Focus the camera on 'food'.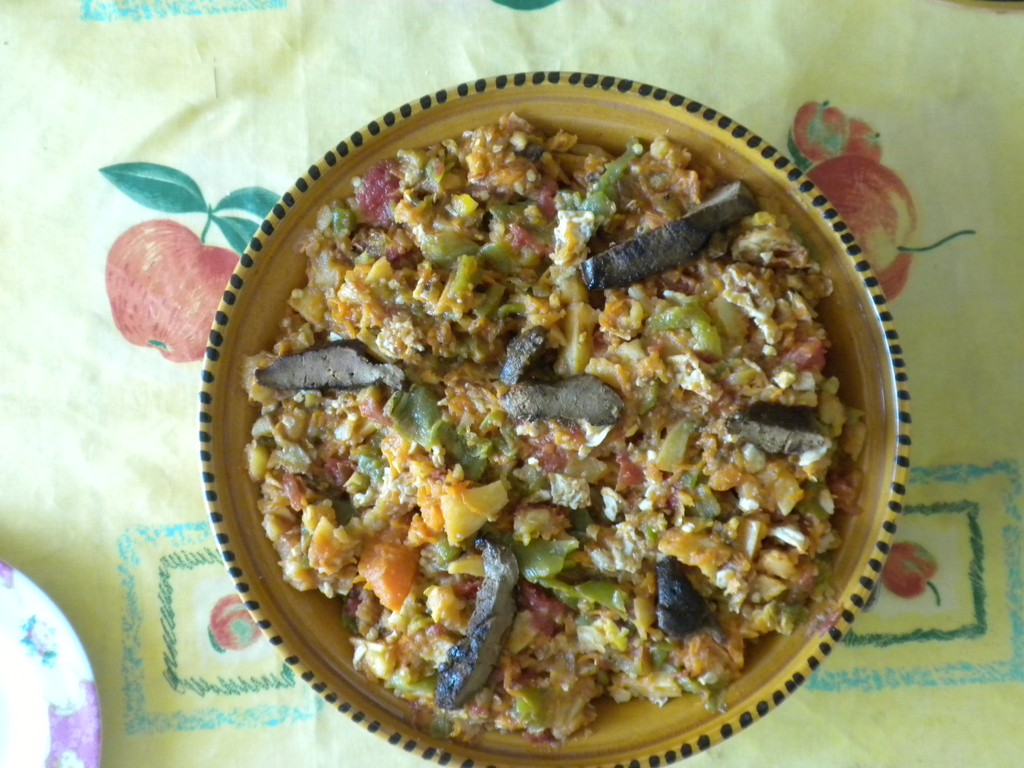
Focus region: (209, 595, 263, 648).
